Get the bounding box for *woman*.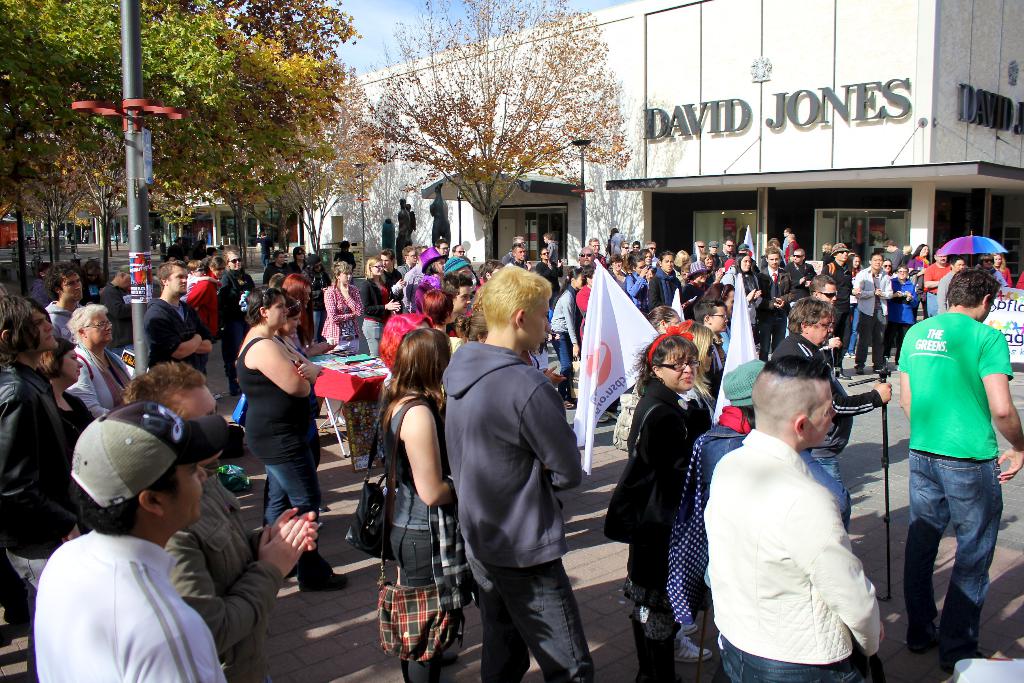
box(374, 329, 460, 682).
